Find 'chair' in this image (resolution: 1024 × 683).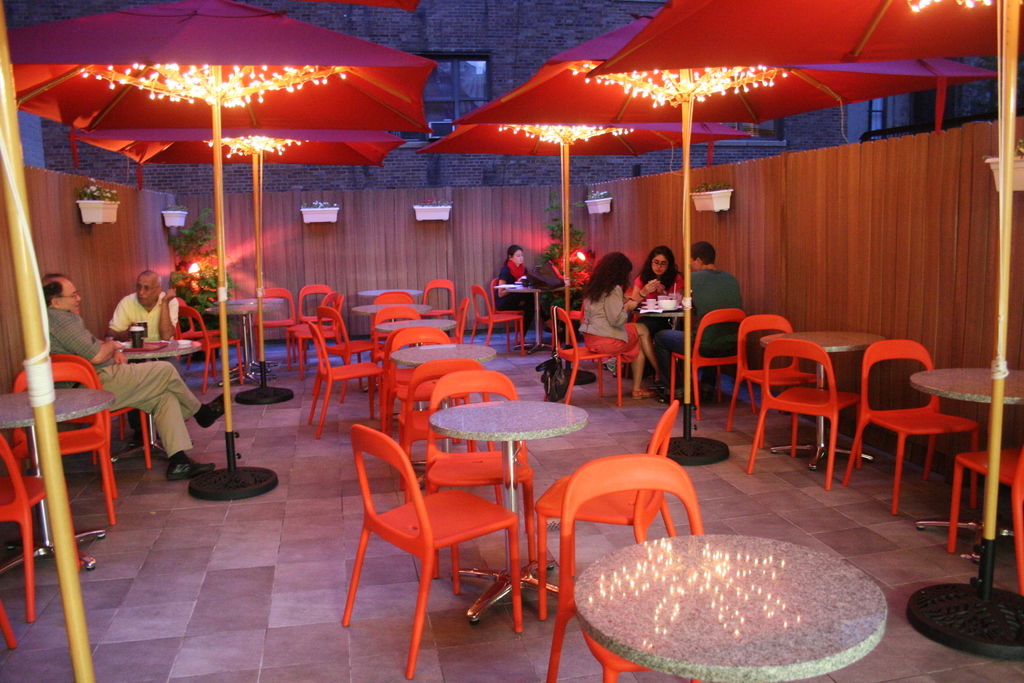
locate(249, 287, 299, 363).
